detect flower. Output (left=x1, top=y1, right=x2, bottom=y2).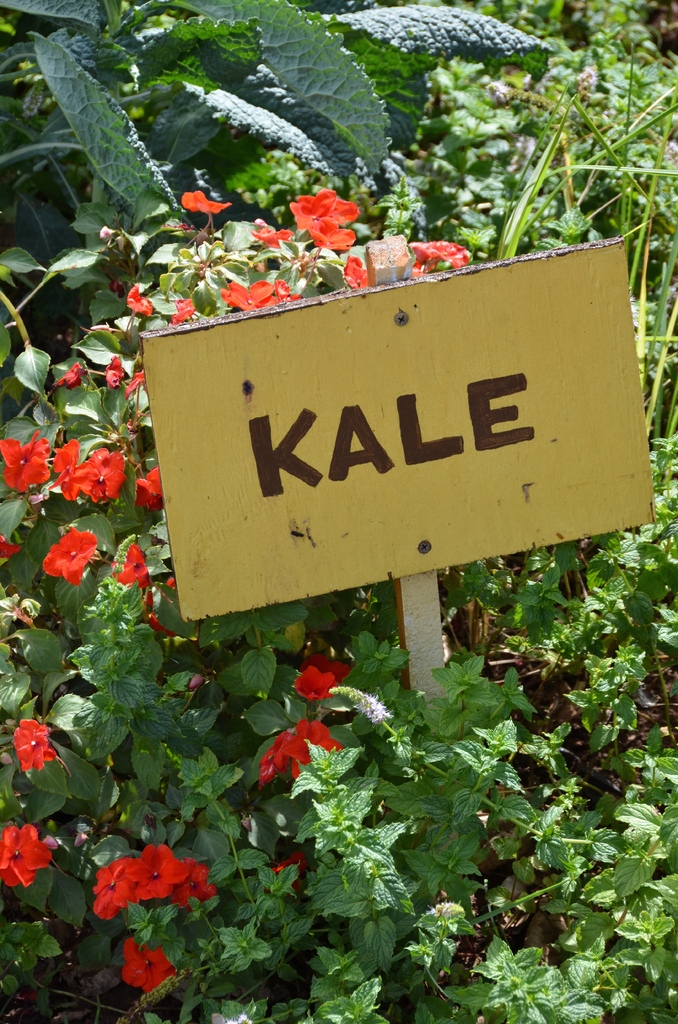
(left=57, top=364, right=92, bottom=383).
